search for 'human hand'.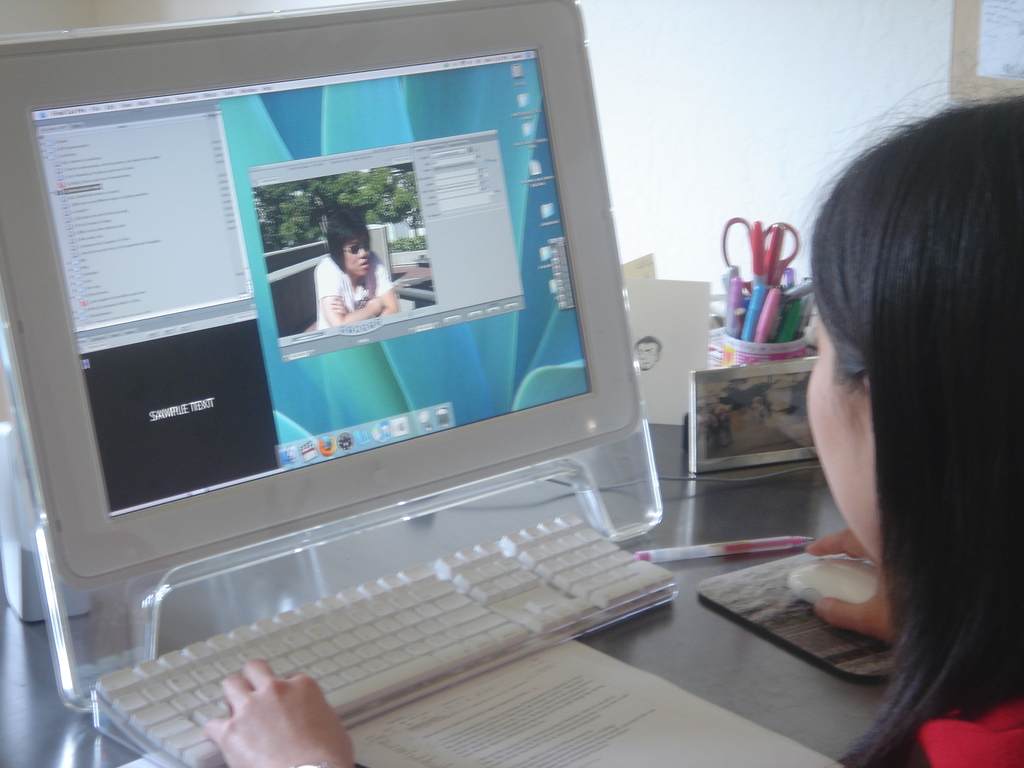
Found at l=328, t=294, r=347, b=314.
